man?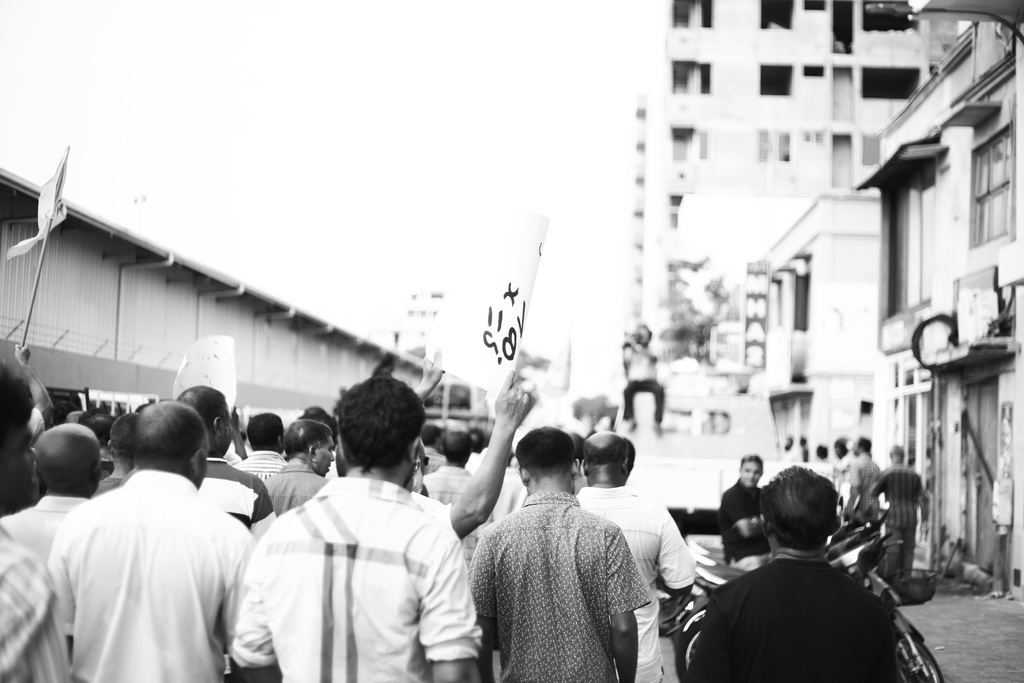
rect(698, 473, 906, 682)
